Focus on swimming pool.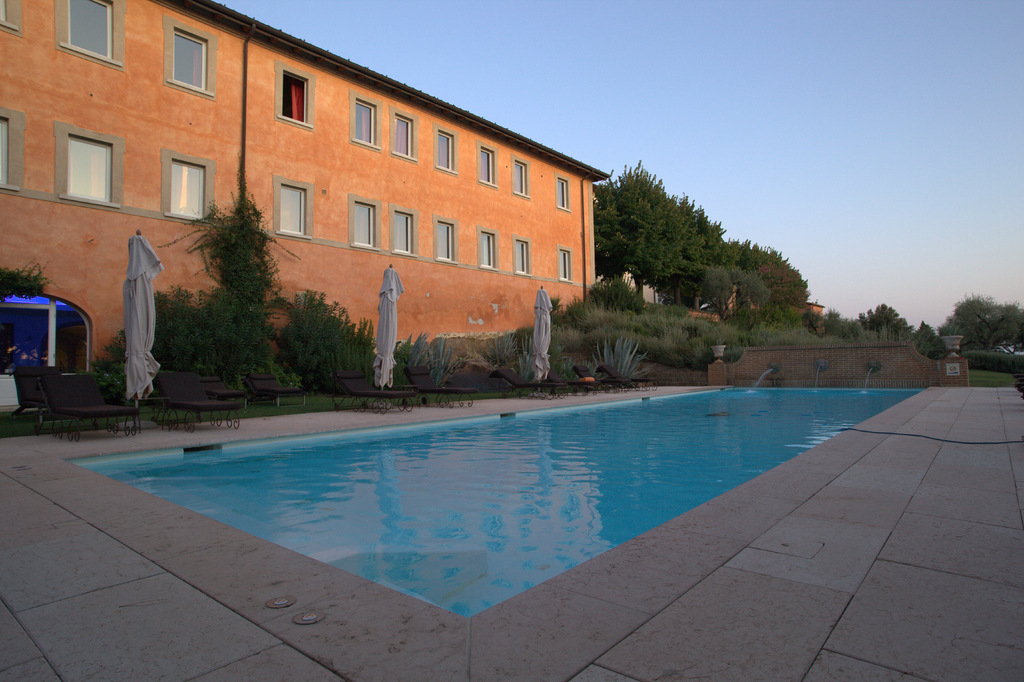
Focused at crop(0, 385, 945, 681).
